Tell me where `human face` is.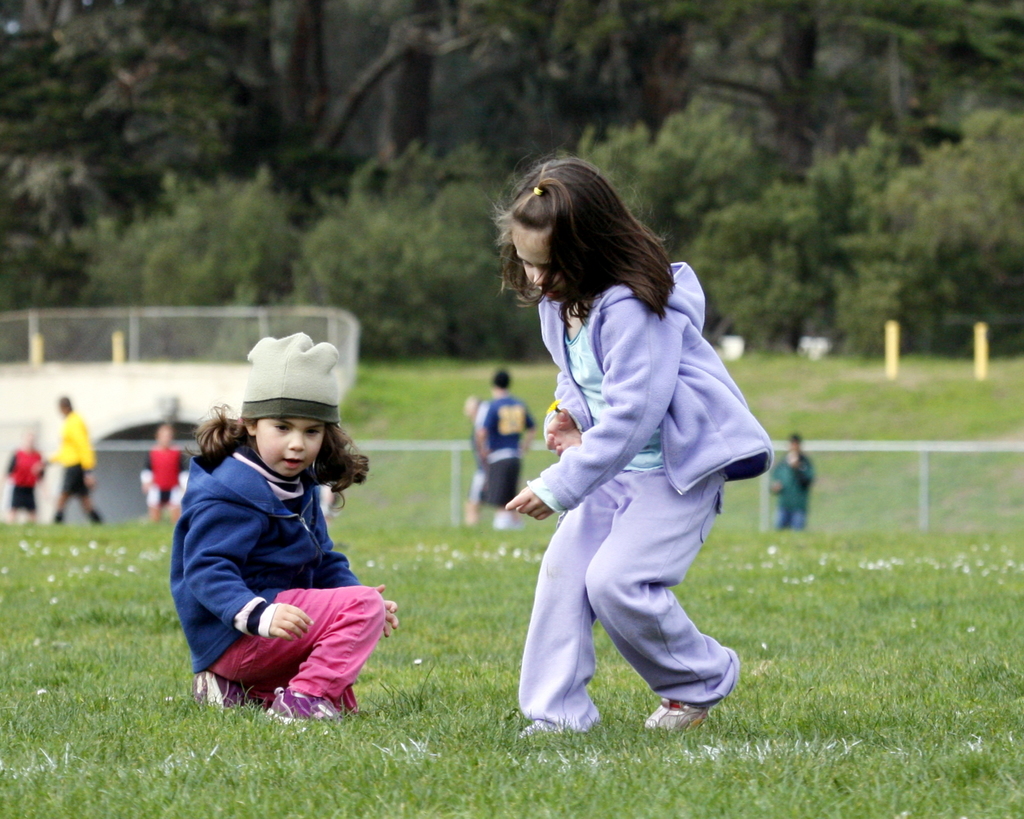
`human face` is at left=158, top=429, right=172, bottom=449.
